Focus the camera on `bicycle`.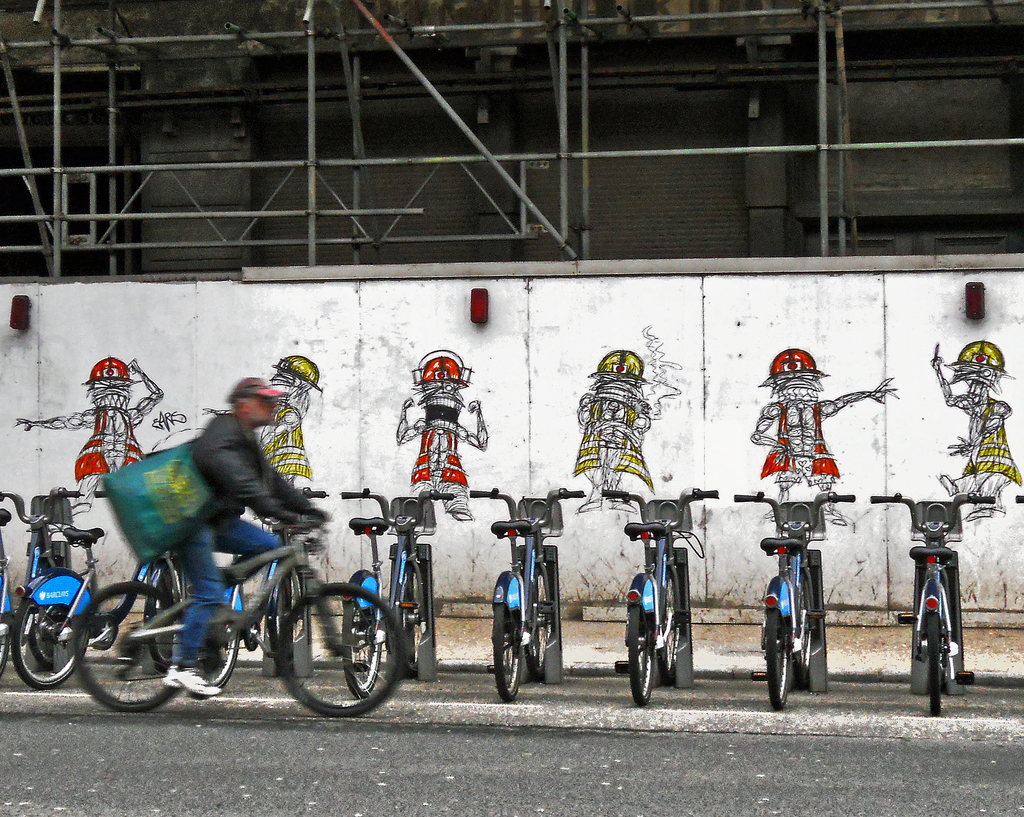
Focus region: left=161, top=486, right=330, bottom=699.
